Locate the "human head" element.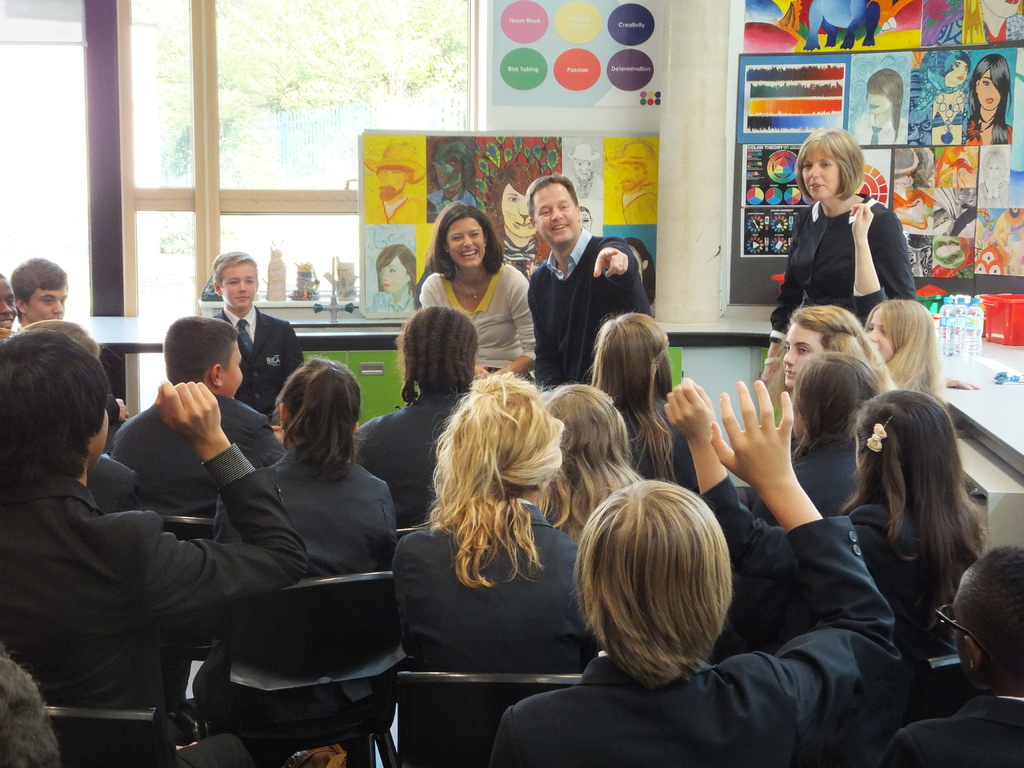
Element bbox: locate(538, 378, 627, 493).
